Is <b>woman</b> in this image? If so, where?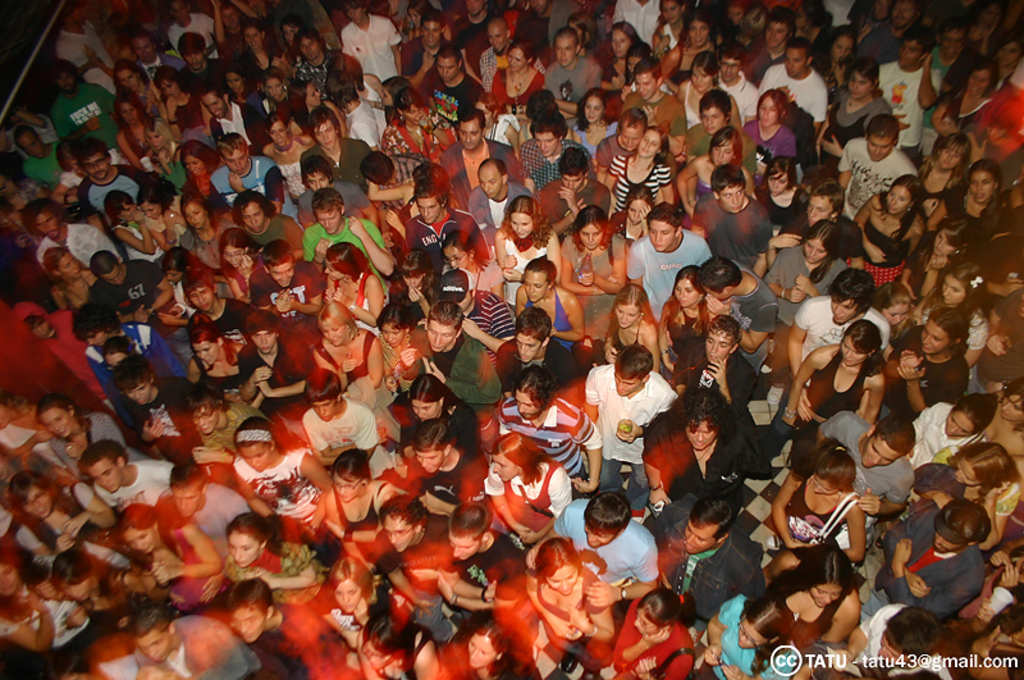
Yes, at bbox=[653, 0, 696, 59].
